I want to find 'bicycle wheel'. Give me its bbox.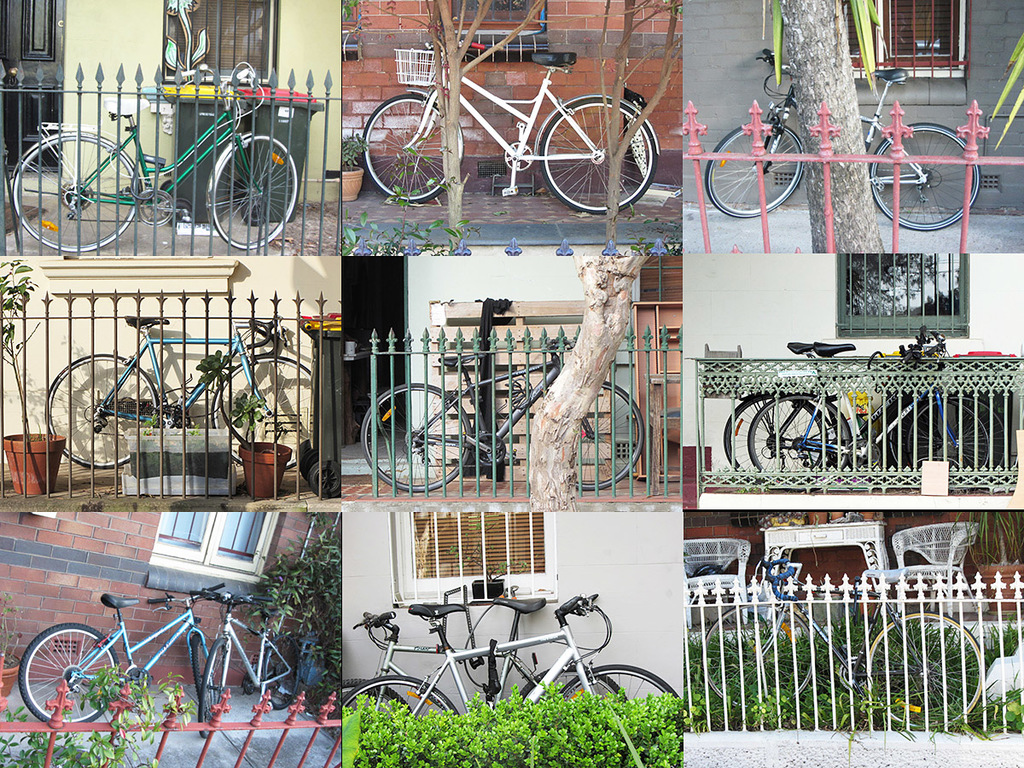
258, 637, 300, 712.
